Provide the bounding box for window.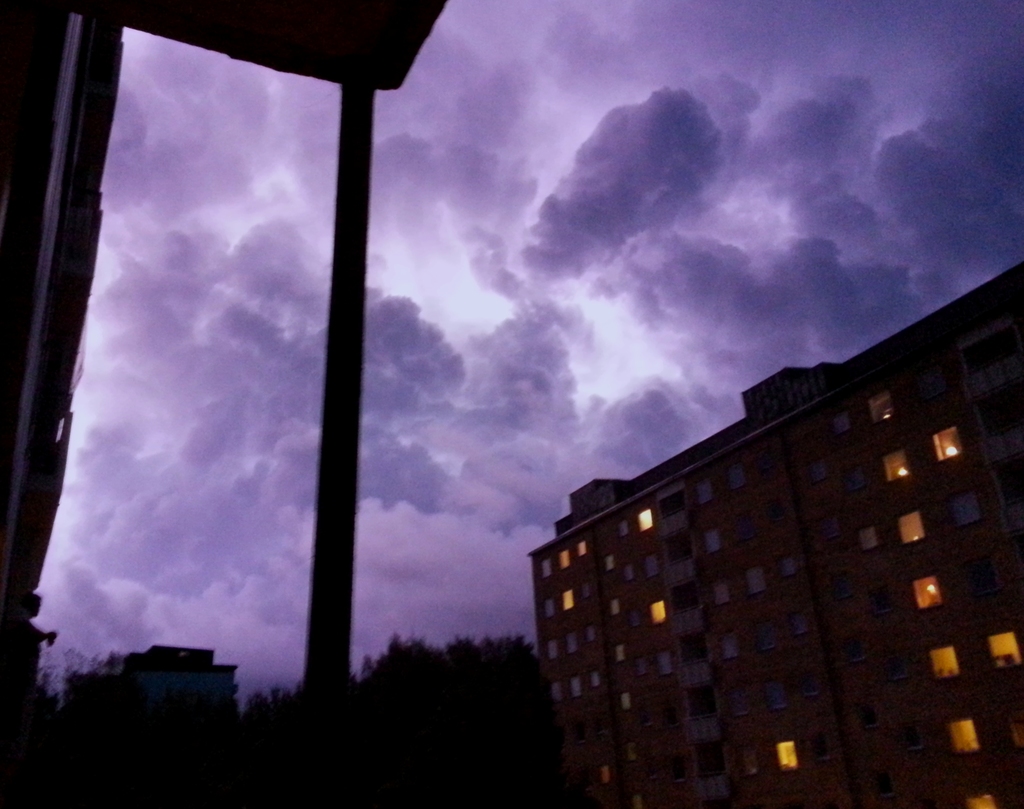
(left=577, top=540, right=587, bottom=561).
